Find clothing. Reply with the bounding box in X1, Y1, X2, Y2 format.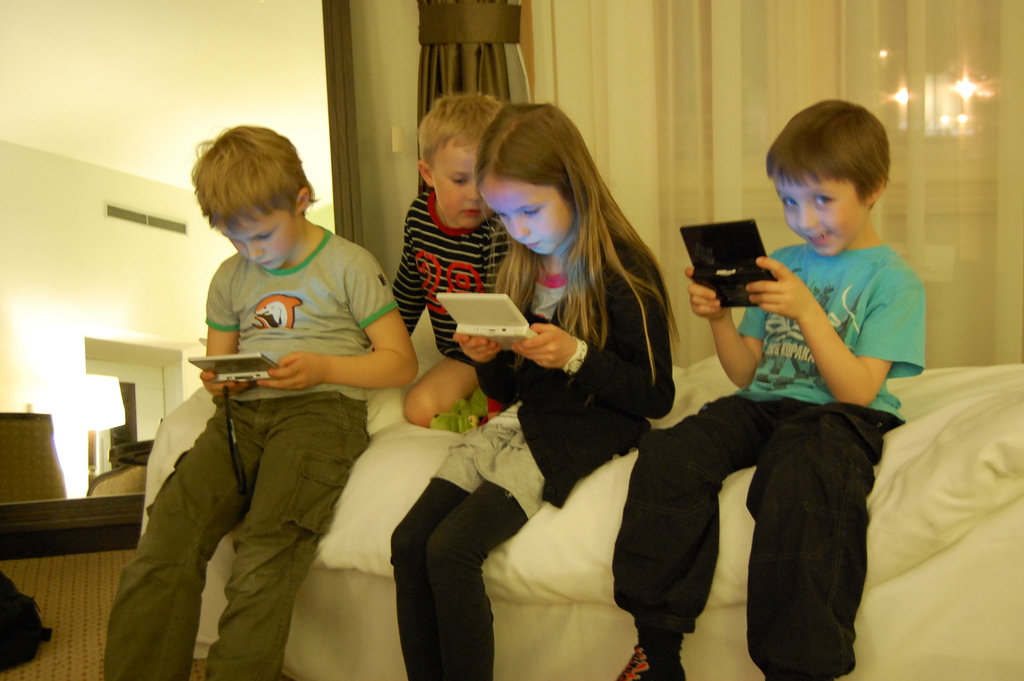
454, 241, 674, 680.
